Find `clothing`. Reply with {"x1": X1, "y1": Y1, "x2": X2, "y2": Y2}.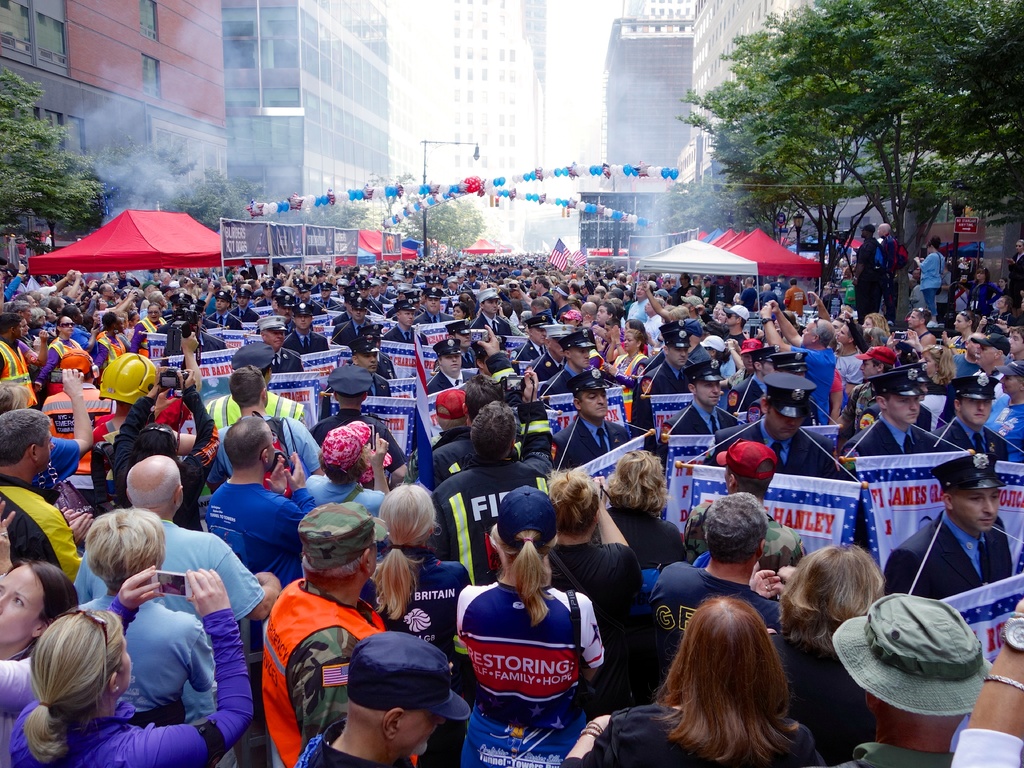
{"x1": 560, "y1": 696, "x2": 822, "y2": 767}.
